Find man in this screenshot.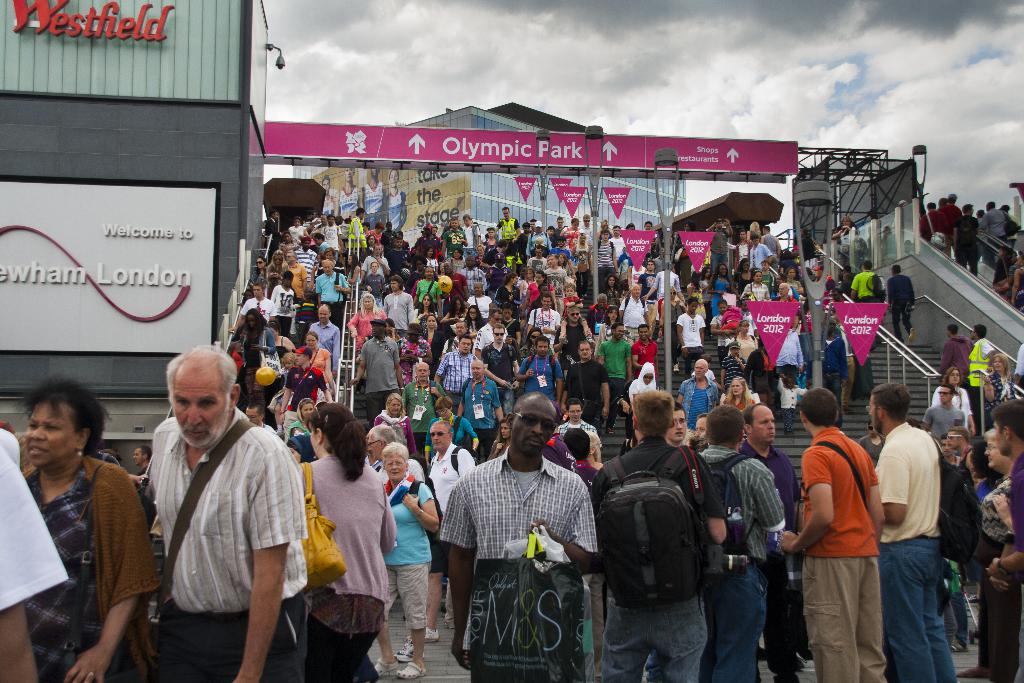
The bounding box for man is select_region(590, 391, 730, 682).
